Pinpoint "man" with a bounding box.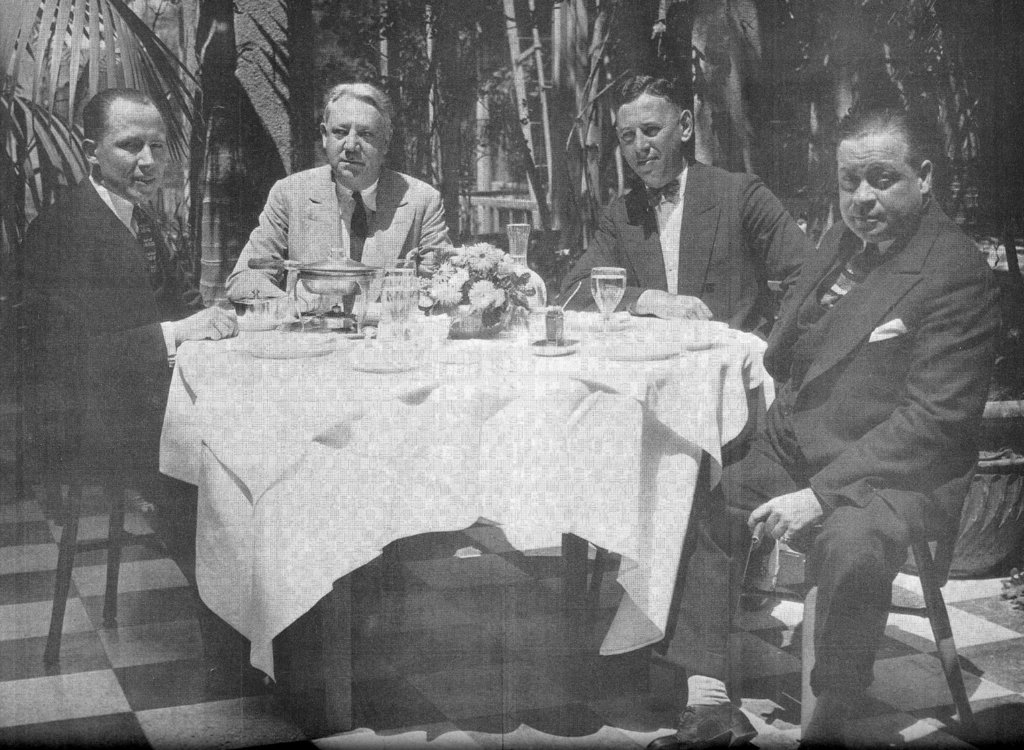
BBox(657, 97, 1001, 749).
